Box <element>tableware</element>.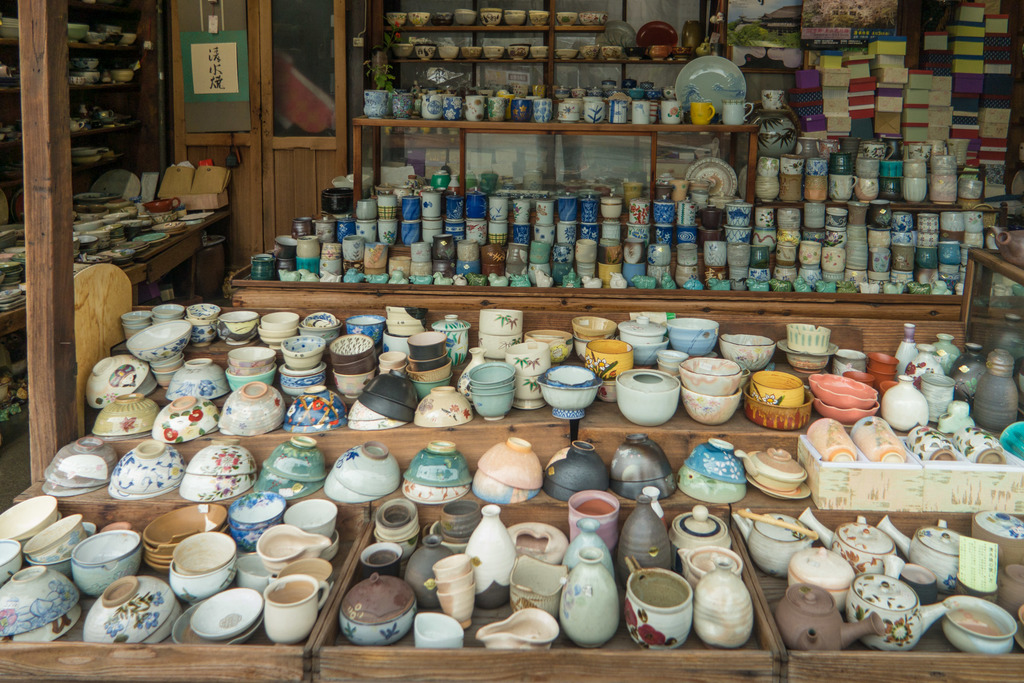
261:325:300:348.
